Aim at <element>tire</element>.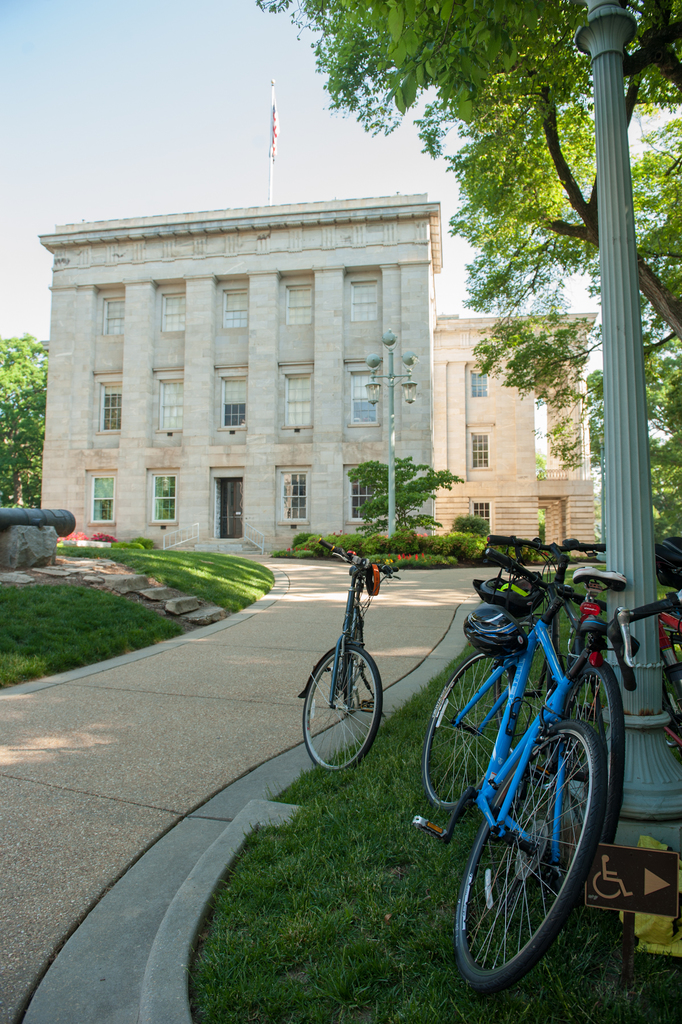
Aimed at locate(469, 677, 615, 986).
